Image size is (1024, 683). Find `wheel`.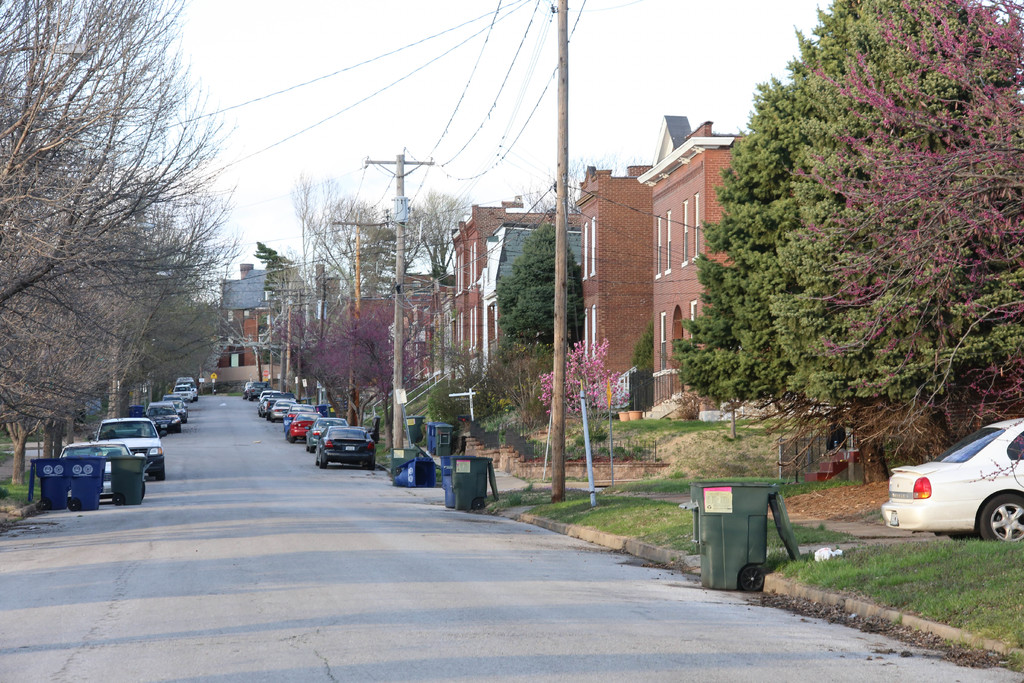
{"left": 316, "top": 448, "right": 322, "bottom": 467}.
